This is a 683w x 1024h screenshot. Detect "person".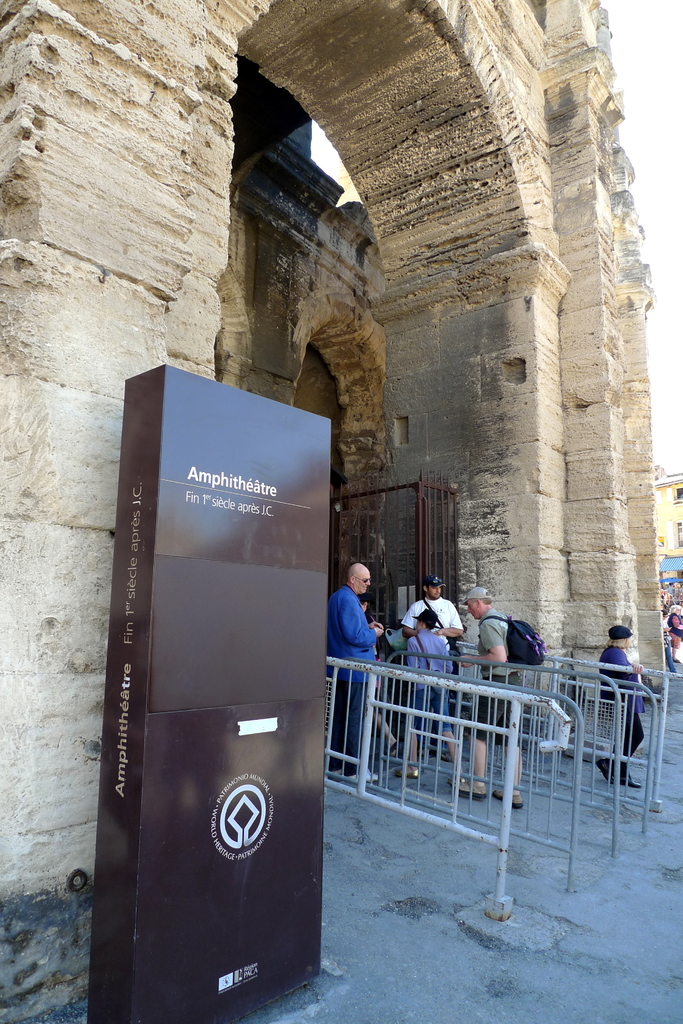
x1=597 y1=625 x2=647 y2=786.
